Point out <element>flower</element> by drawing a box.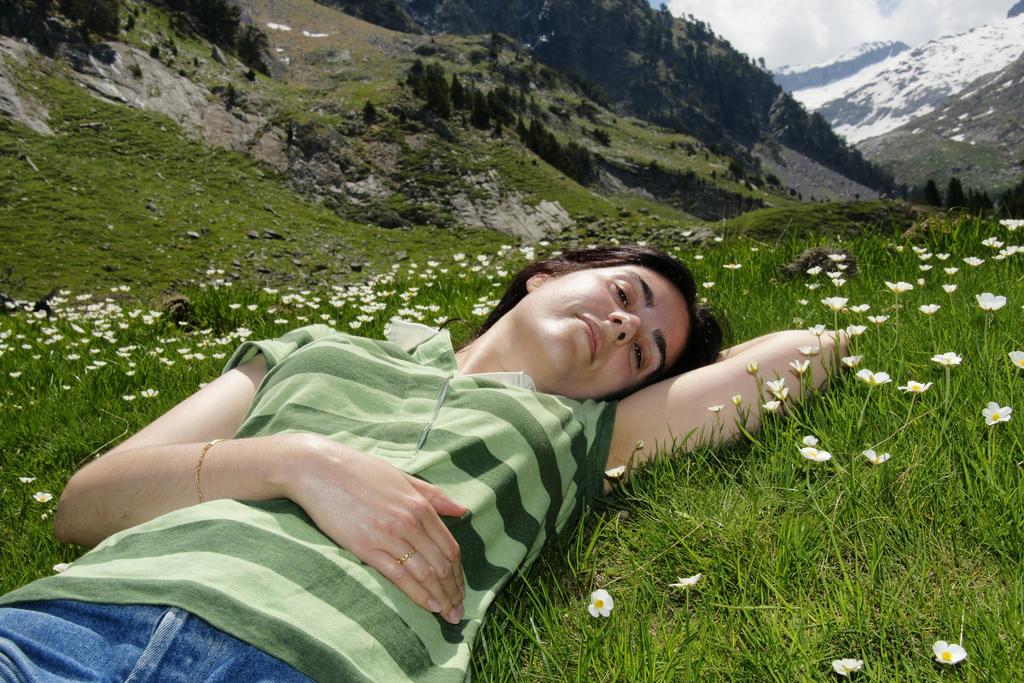
BBox(701, 279, 719, 290).
